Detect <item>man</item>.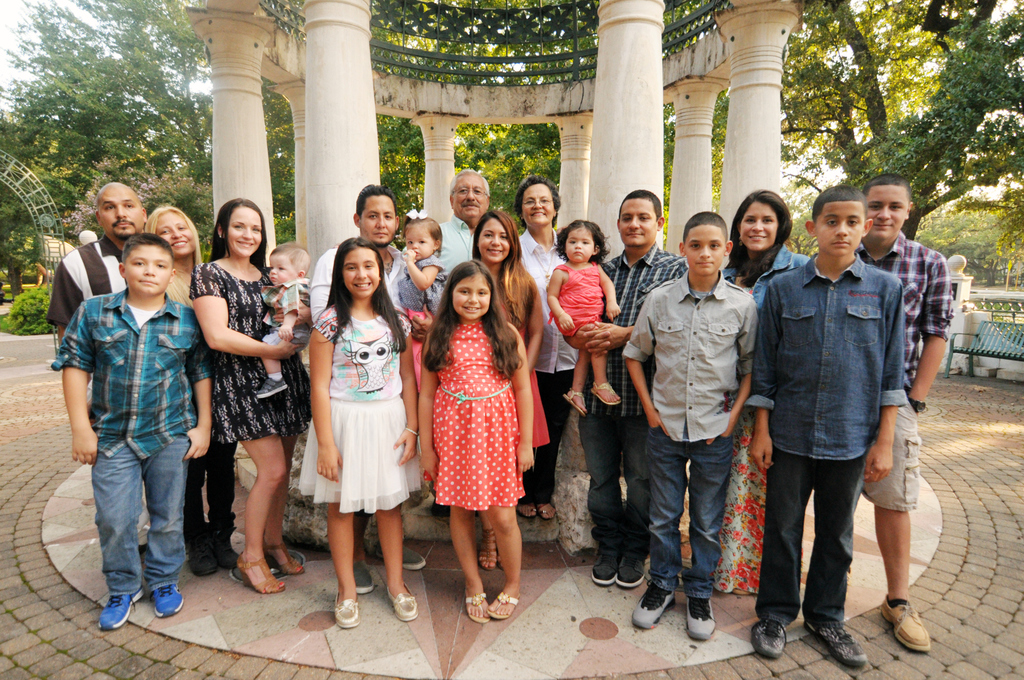
Detected at x1=857, y1=175, x2=955, y2=649.
